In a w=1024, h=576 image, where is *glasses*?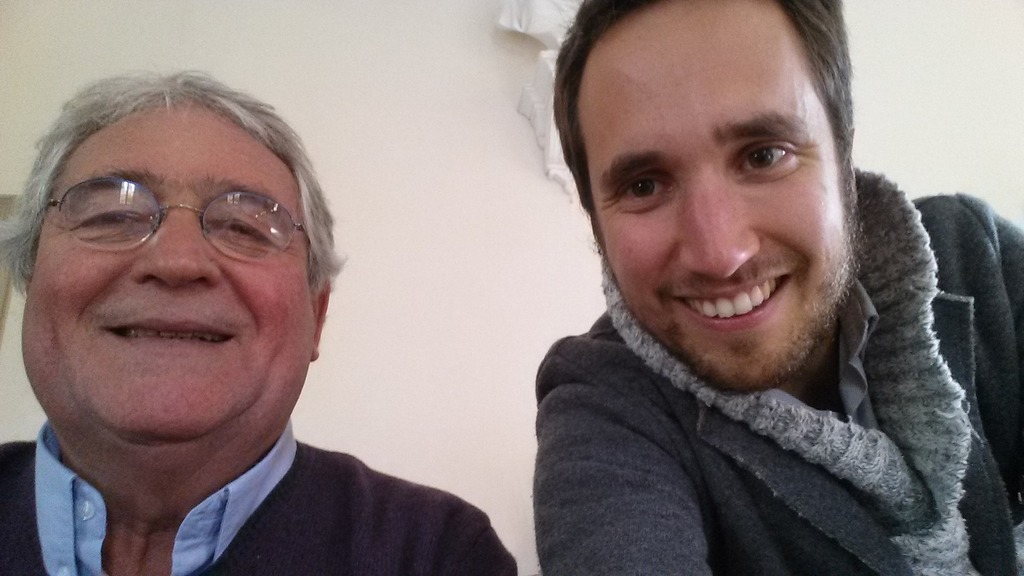
<box>38,171,305,264</box>.
